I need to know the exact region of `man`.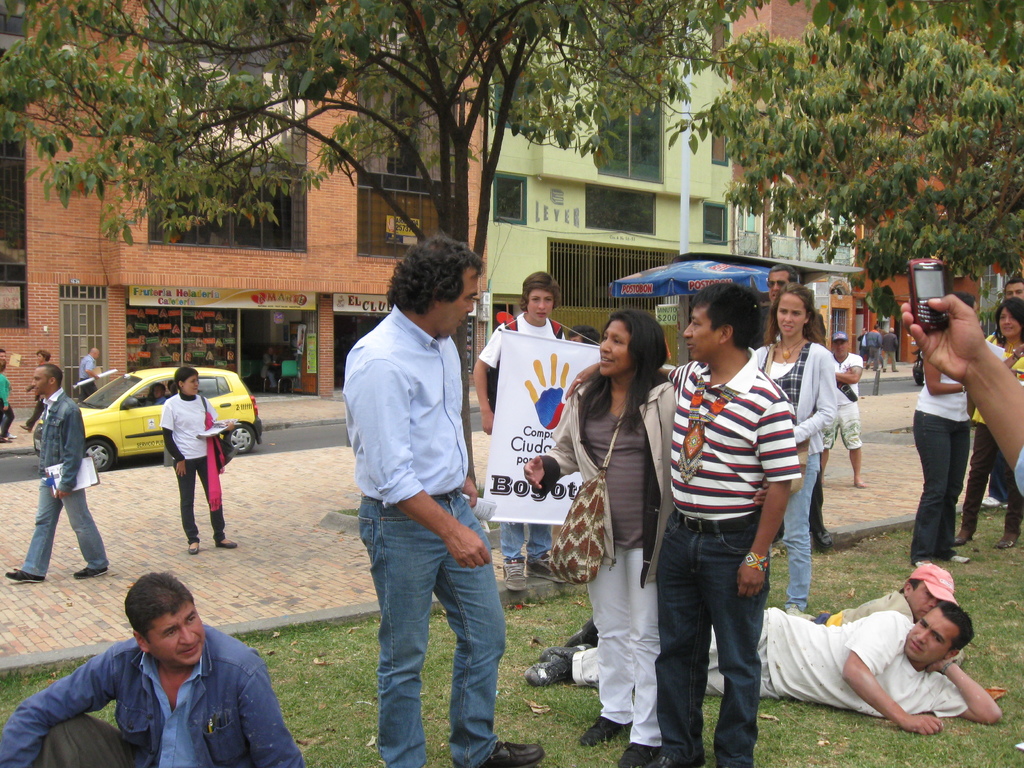
Region: Rect(9, 578, 317, 758).
